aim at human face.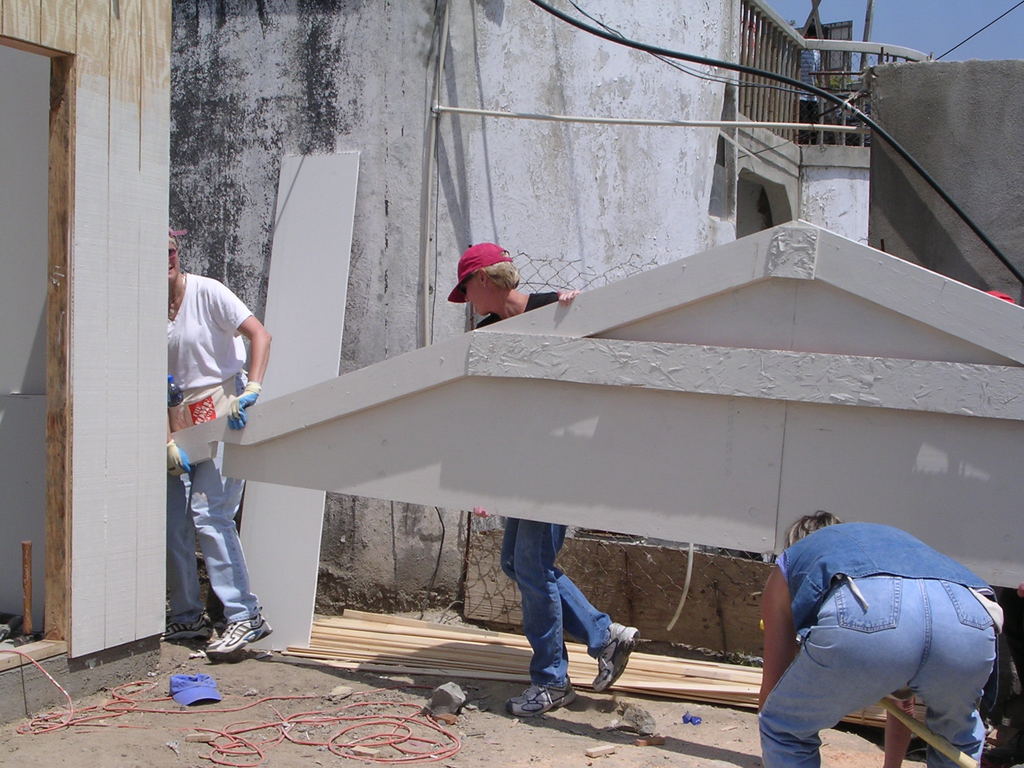
Aimed at 170,228,182,282.
